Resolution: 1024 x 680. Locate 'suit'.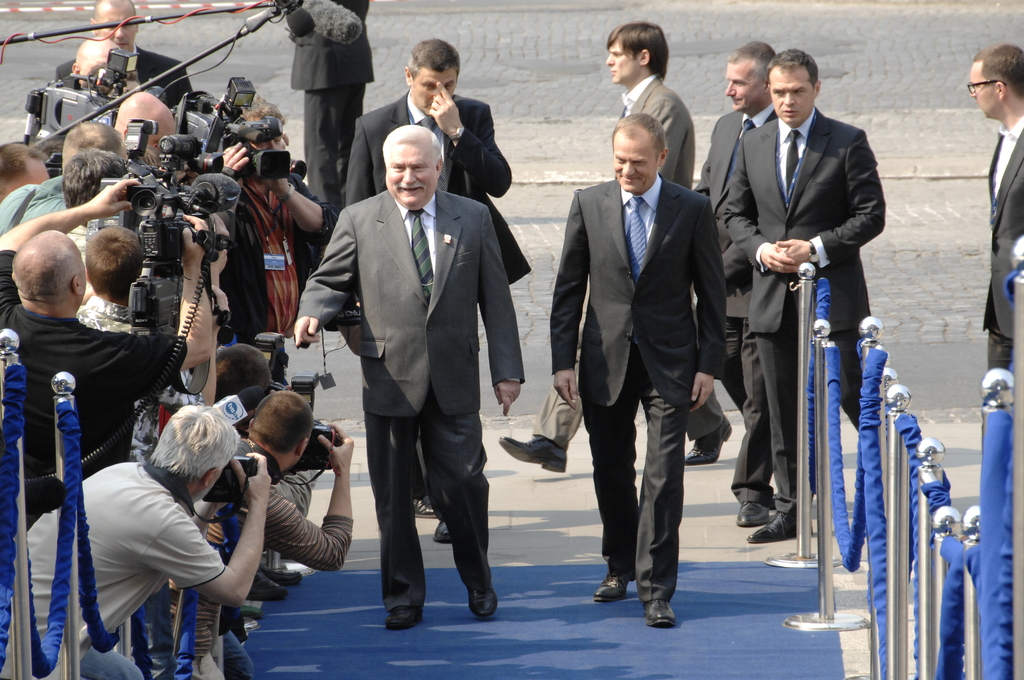
region(984, 110, 1023, 370).
